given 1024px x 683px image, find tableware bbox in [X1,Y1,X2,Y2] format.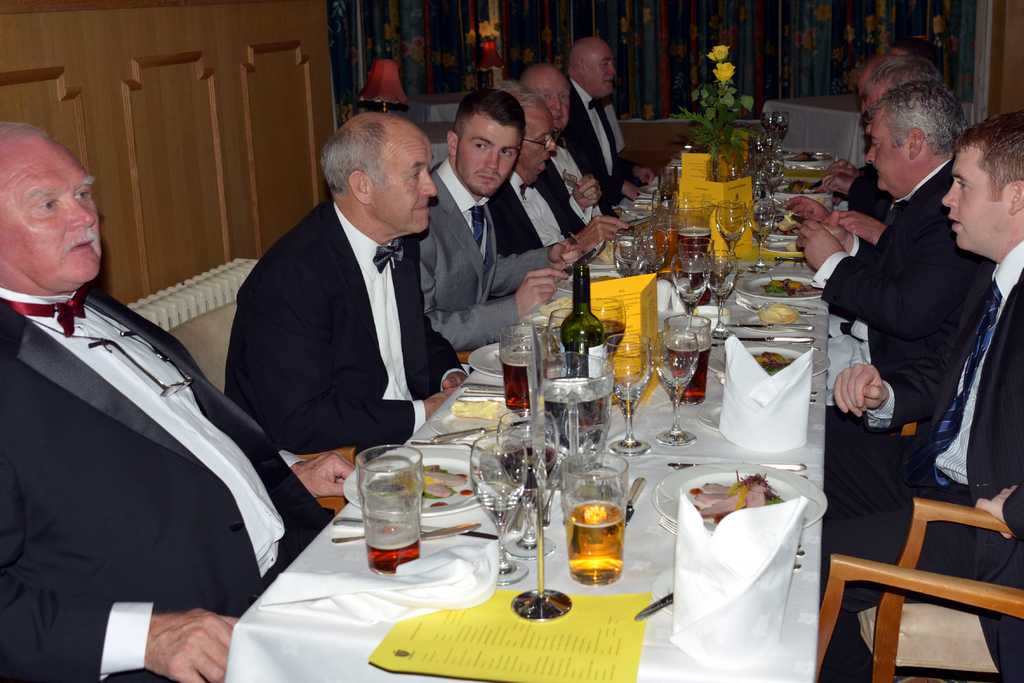
[495,407,559,559].
